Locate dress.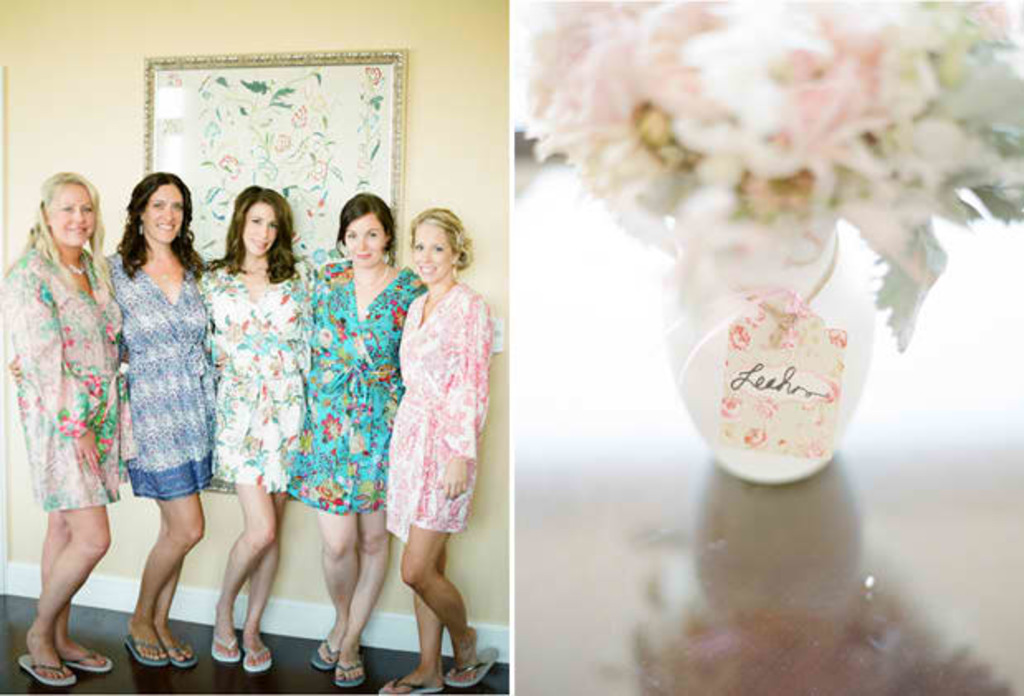
Bounding box: bbox=(121, 253, 212, 499).
